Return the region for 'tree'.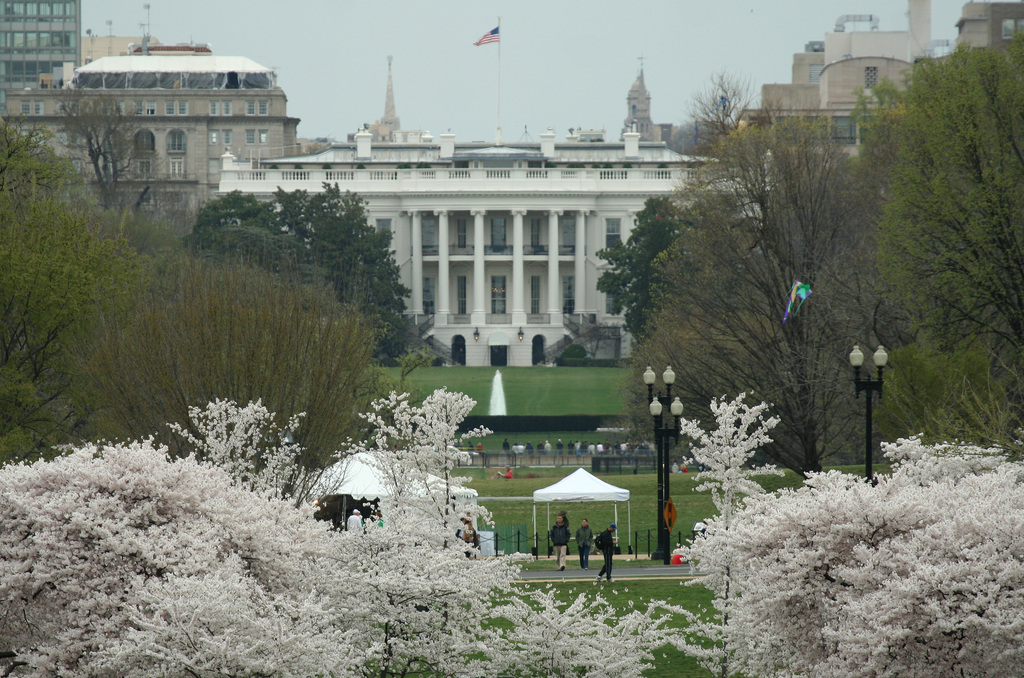
(left=185, top=181, right=425, bottom=372).
